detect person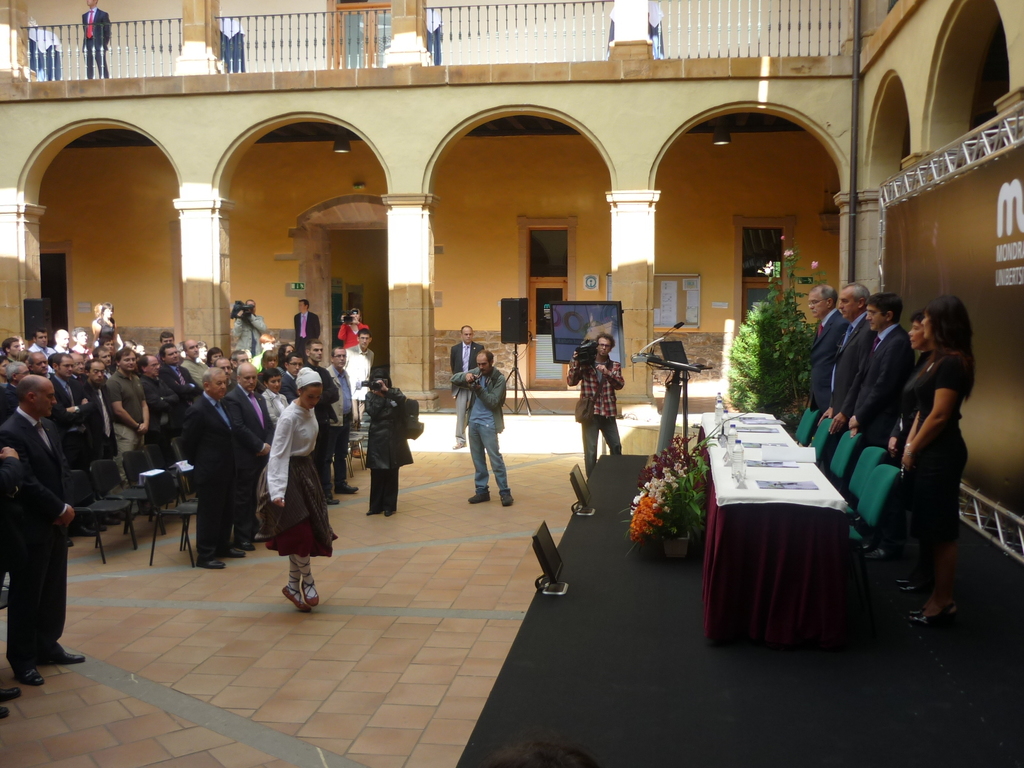
{"x1": 294, "y1": 297, "x2": 320, "y2": 356}
